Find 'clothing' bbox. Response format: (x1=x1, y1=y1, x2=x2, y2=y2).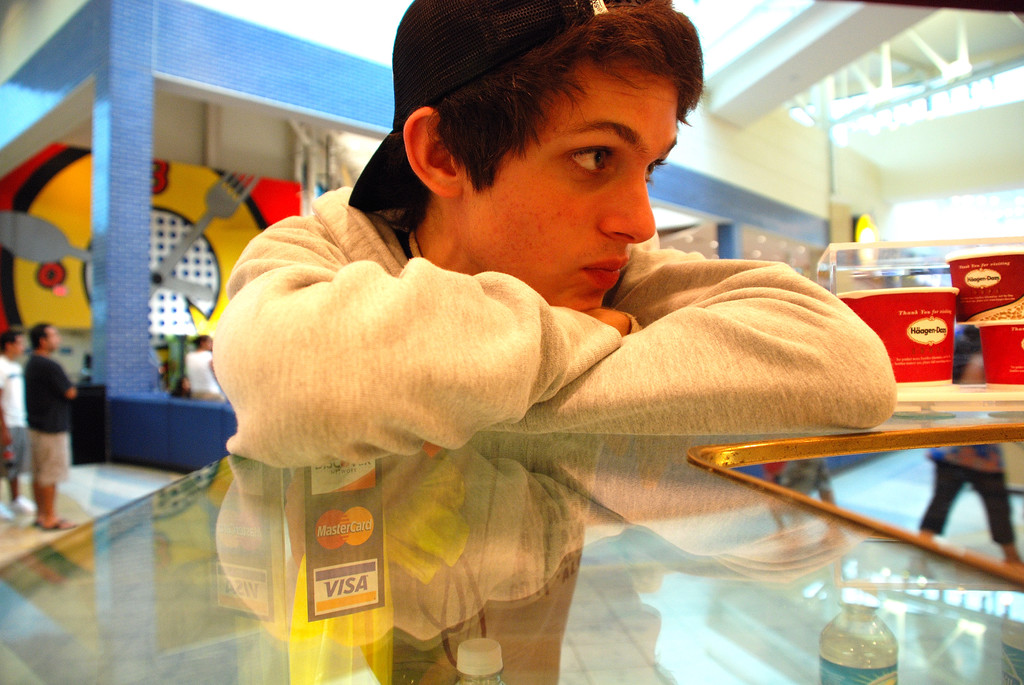
(x1=24, y1=350, x2=75, y2=489).
